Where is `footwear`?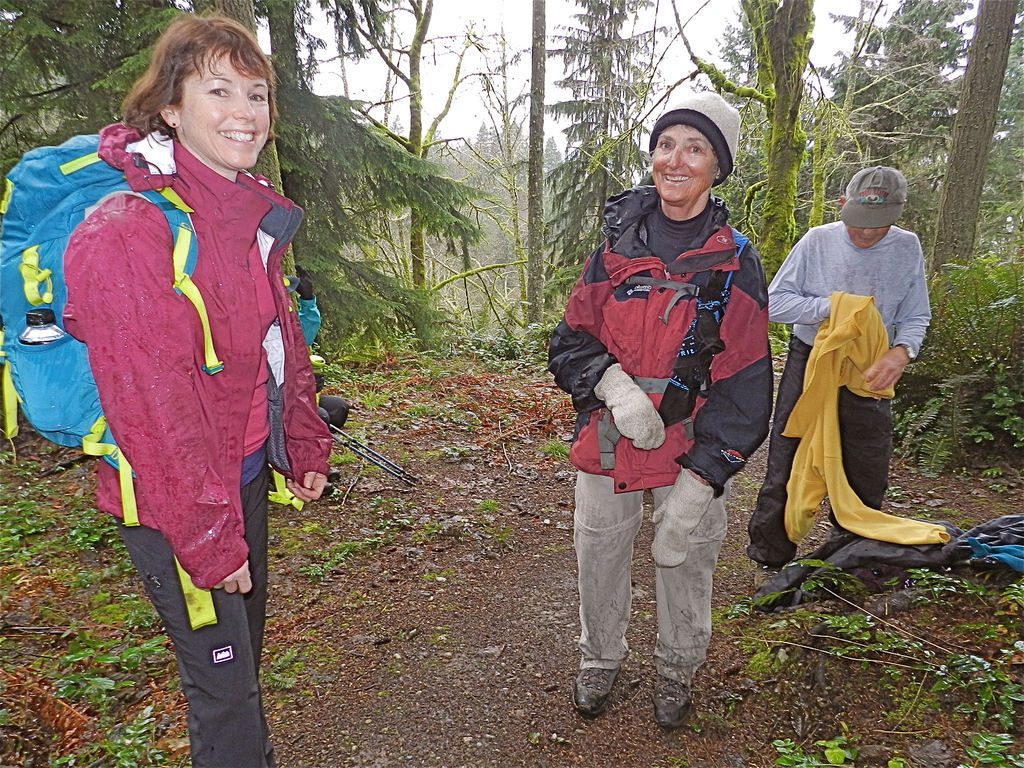
bbox=[567, 632, 639, 724].
